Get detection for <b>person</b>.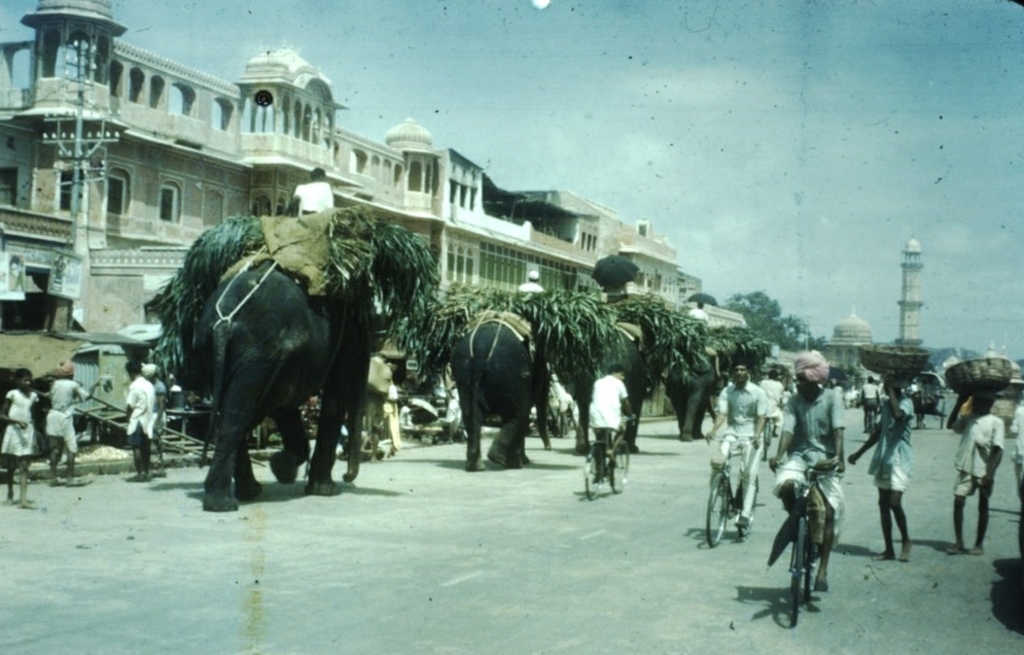
Detection: pyautogui.locateOnScreen(125, 355, 152, 477).
